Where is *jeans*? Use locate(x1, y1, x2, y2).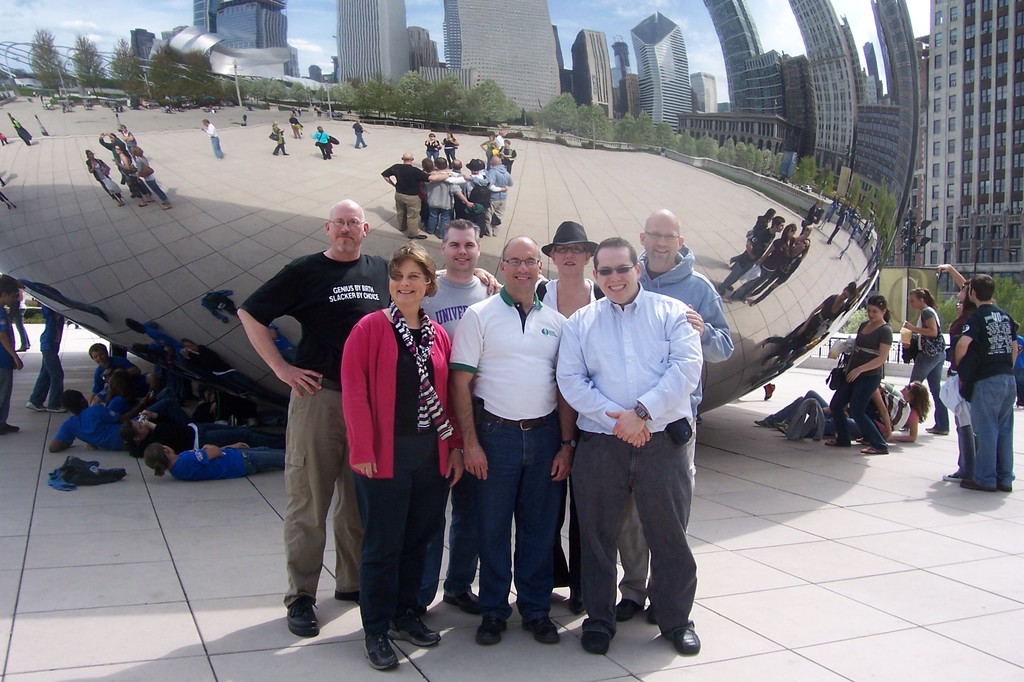
locate(152, 397, 189, 416).
